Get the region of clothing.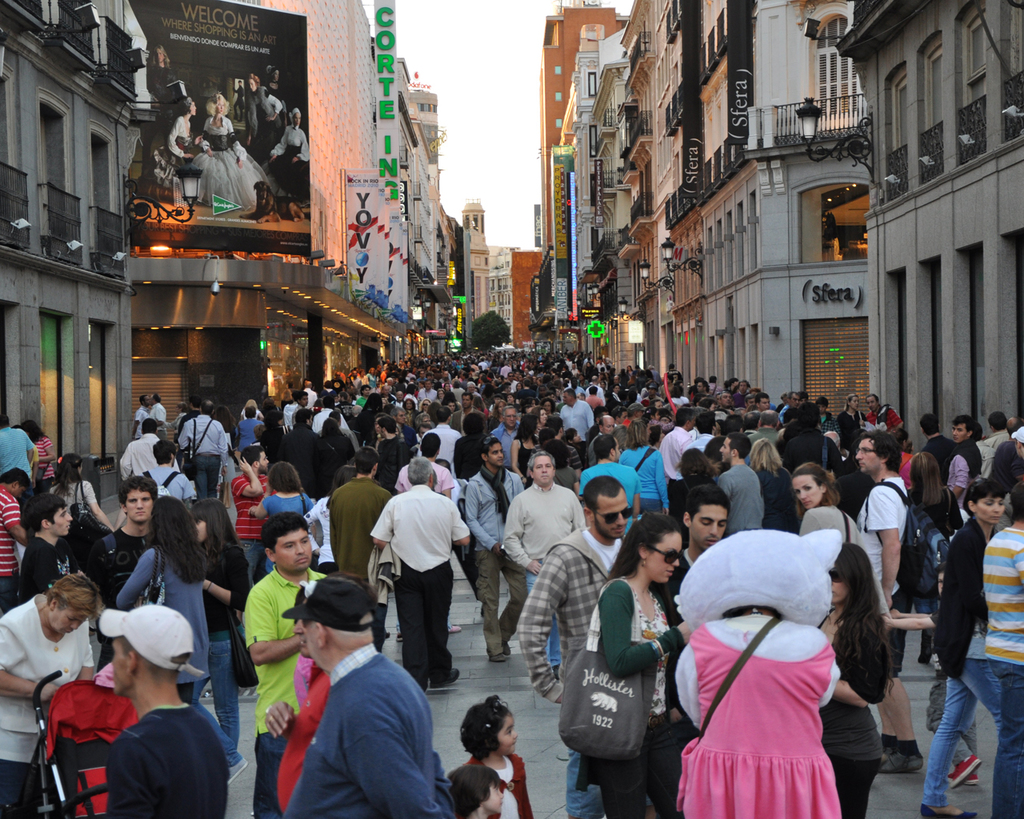
BBox(679, 560, 866, 796).
